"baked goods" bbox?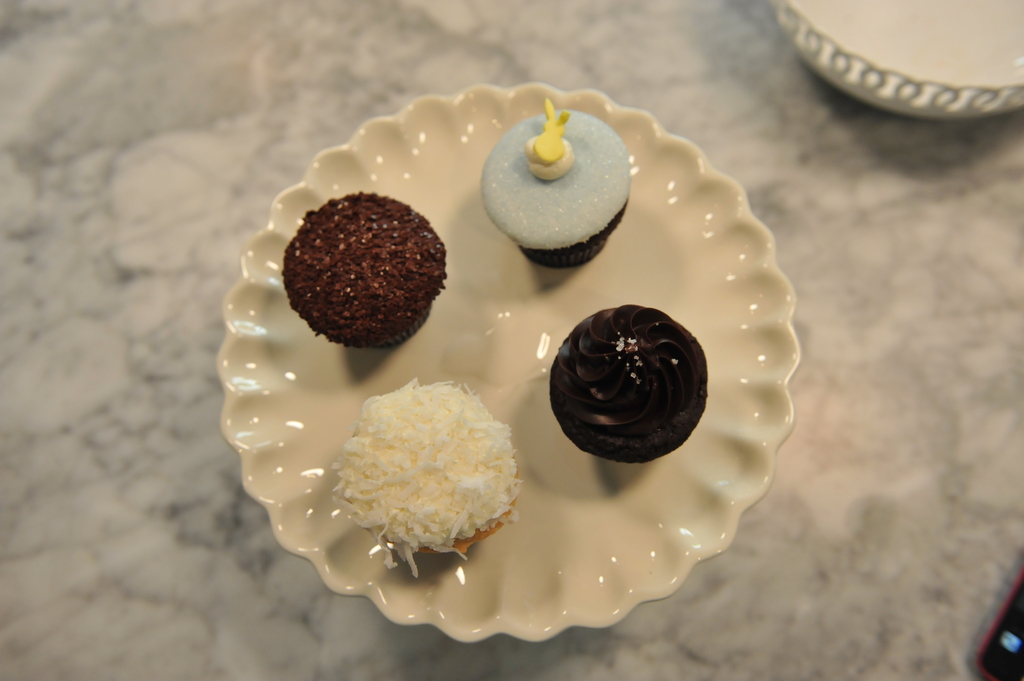
detection(480, 106, 625, 272)
